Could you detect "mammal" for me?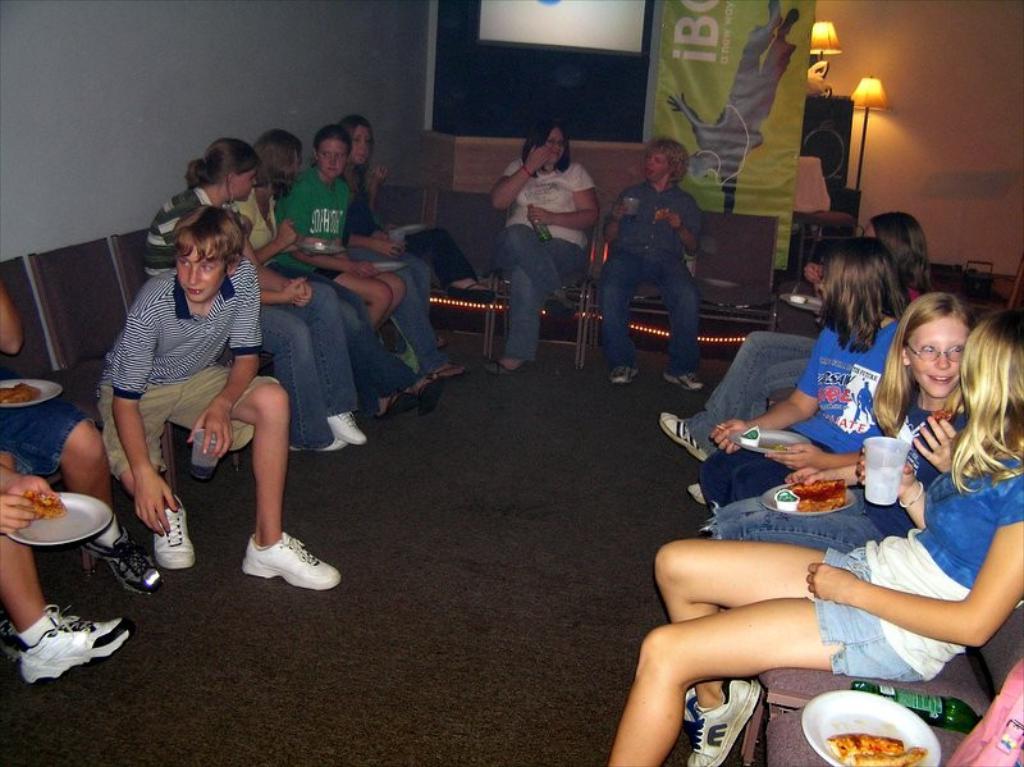
Detection result: (489, 117, 599, 382).
